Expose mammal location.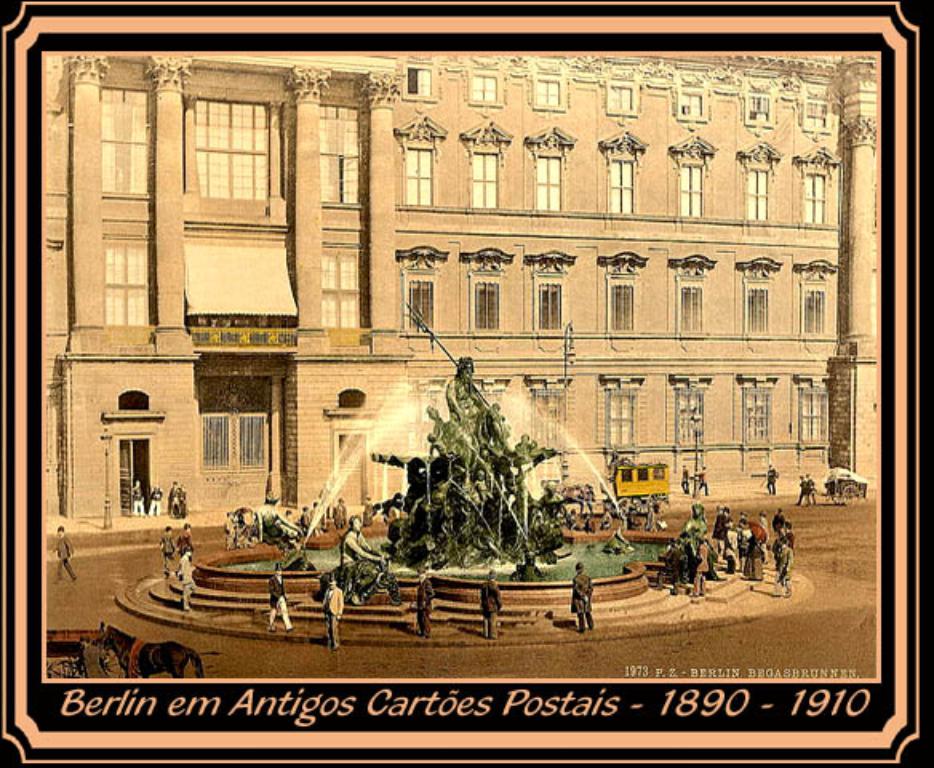
Exposed at 772,534,795,597.
